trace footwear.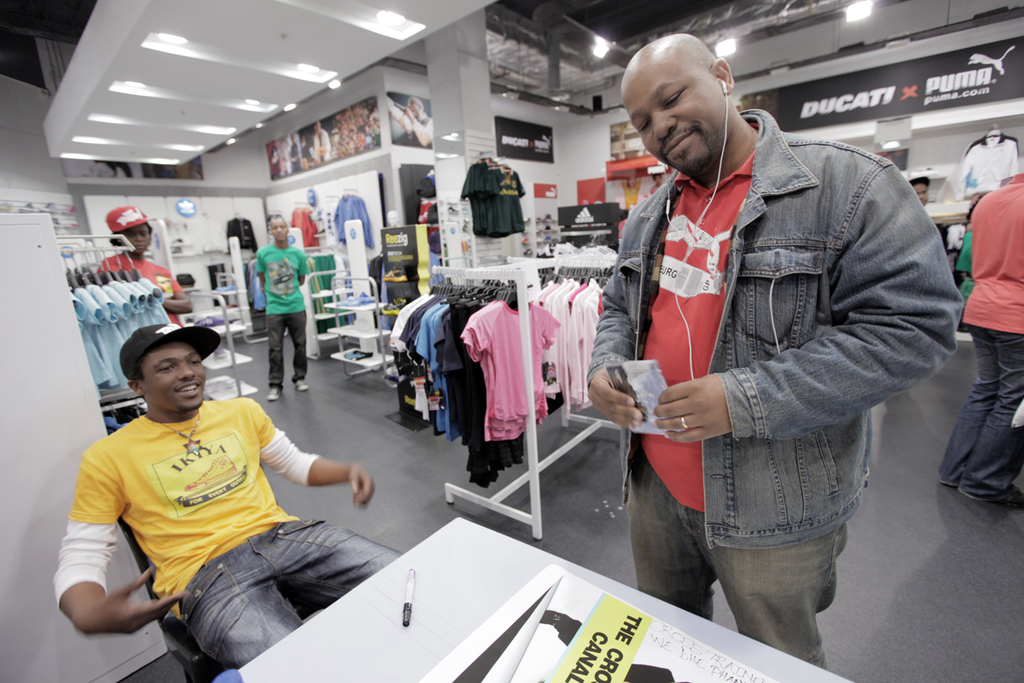
Traced to box=[966, 483, 1021, 507].
